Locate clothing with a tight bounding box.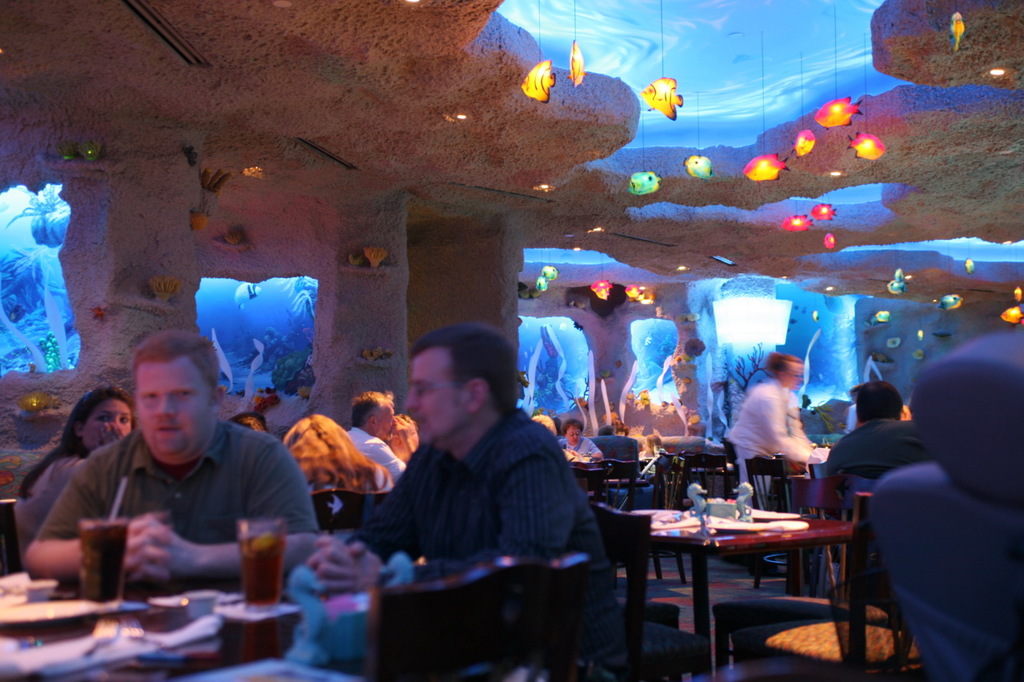
box(330, 345, 622, 642).
